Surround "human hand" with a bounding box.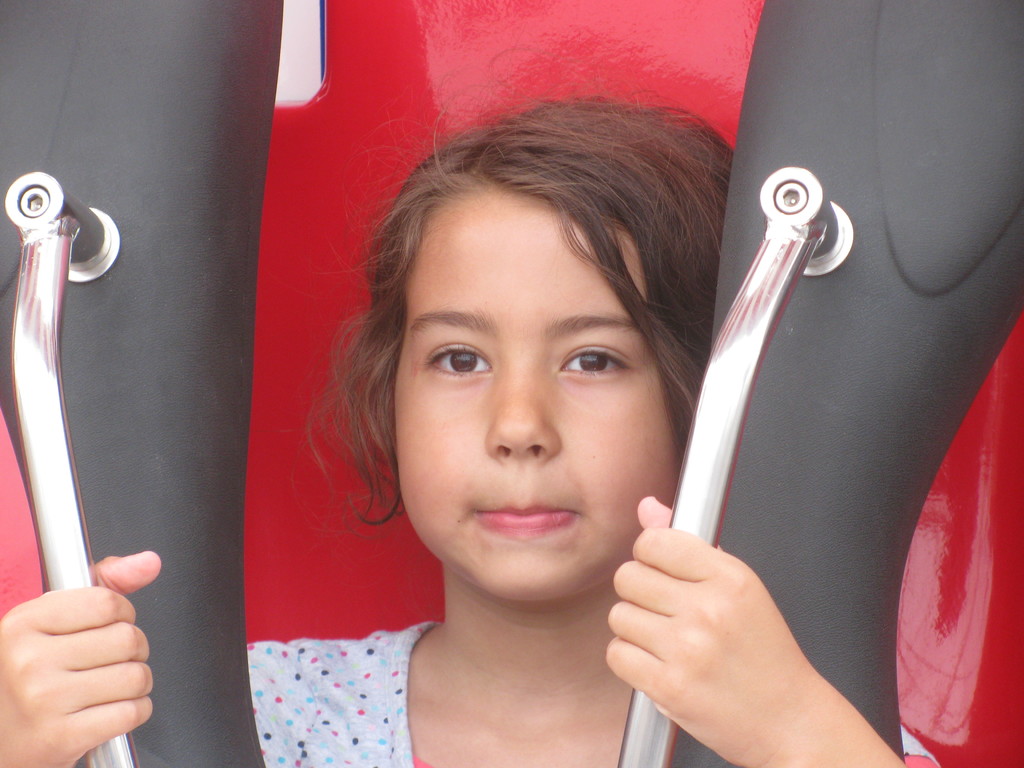
{"x1": 0, "y1": 550, "x2": 163, "y2": 767}.
